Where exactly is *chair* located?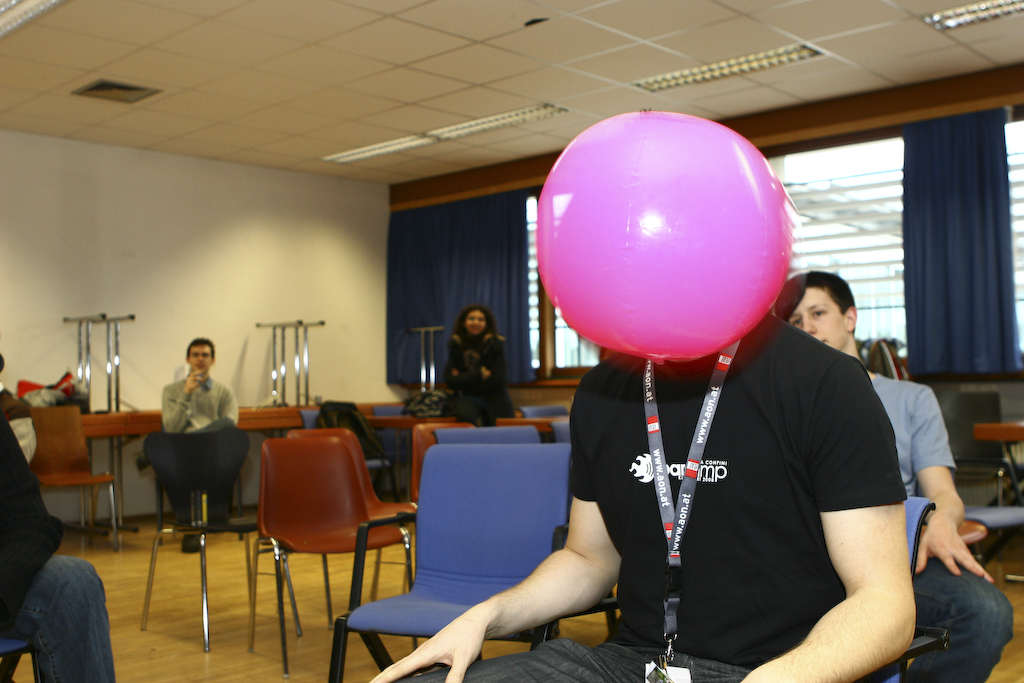
Its bounding box is left=428, top=427, right=545, bottom=443.
